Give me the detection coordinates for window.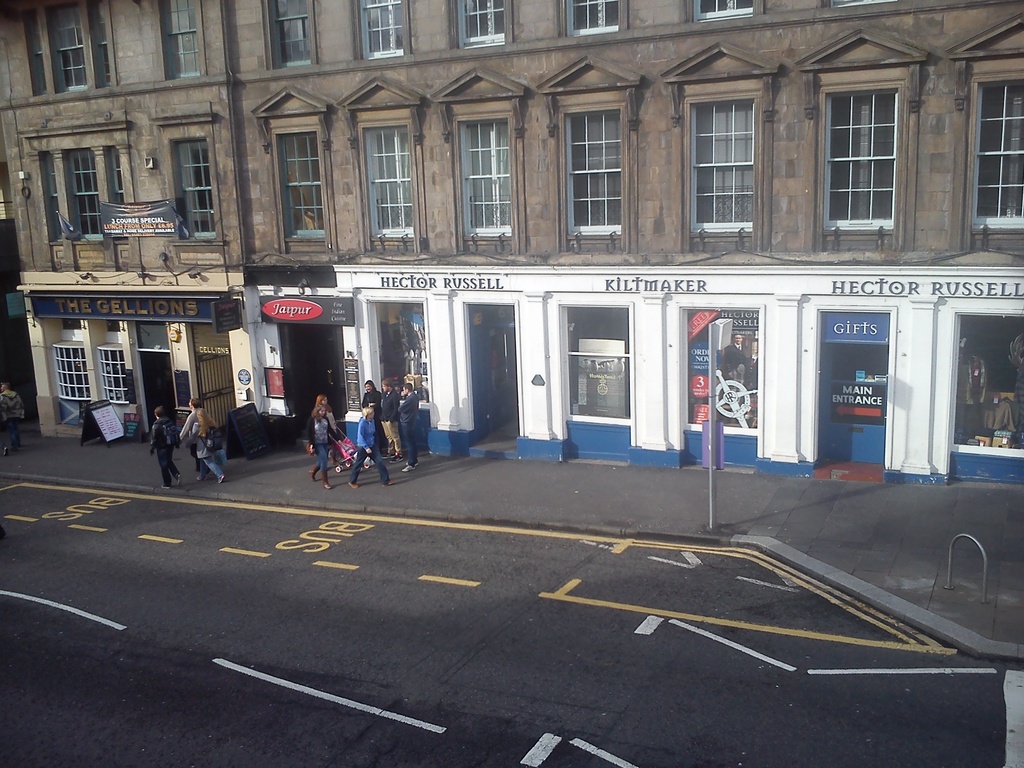
bbox(574, 114, 618, 223).
